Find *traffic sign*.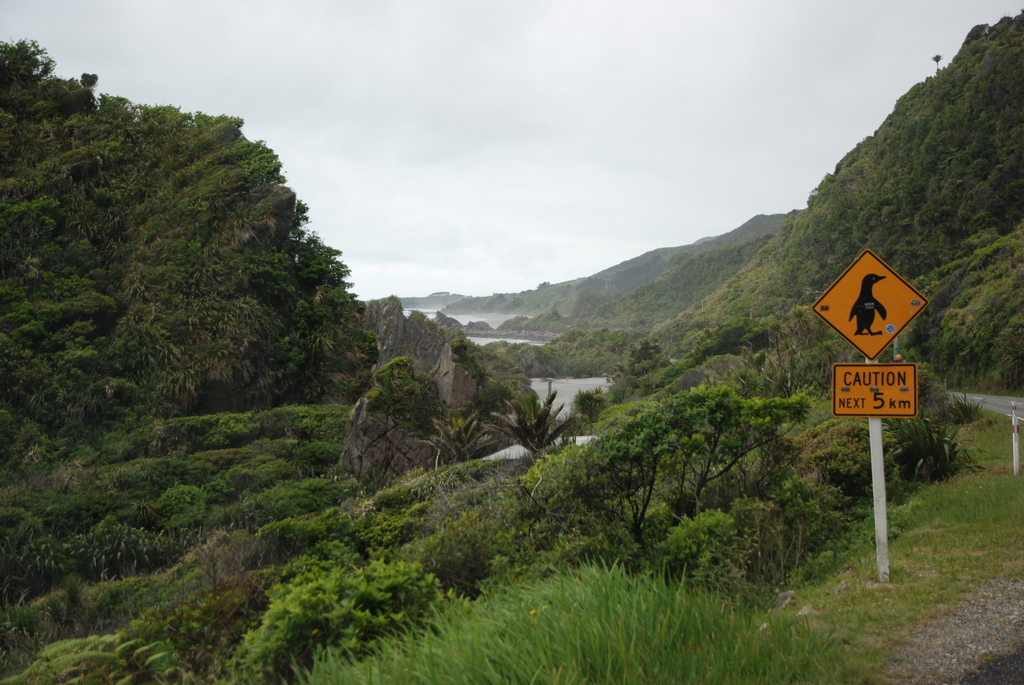
bbox=(810, 249, 925, 365).
